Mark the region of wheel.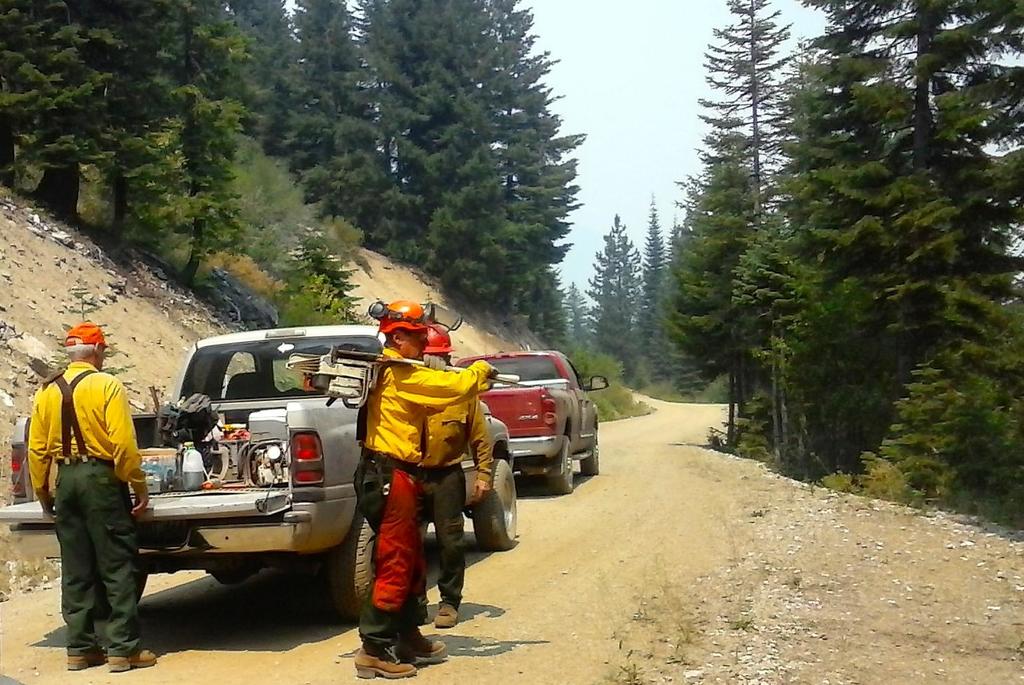
Region: crop(550, 435, 572, 494).
